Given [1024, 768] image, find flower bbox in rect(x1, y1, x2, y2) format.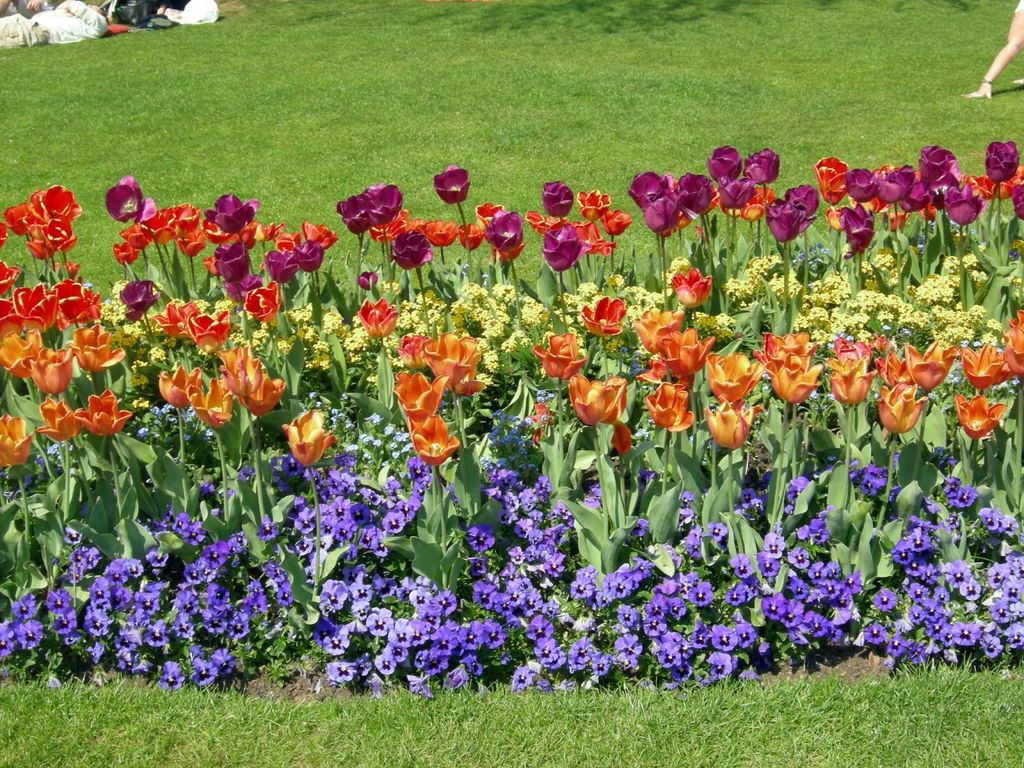
rect(13, 279, 67, 333).
